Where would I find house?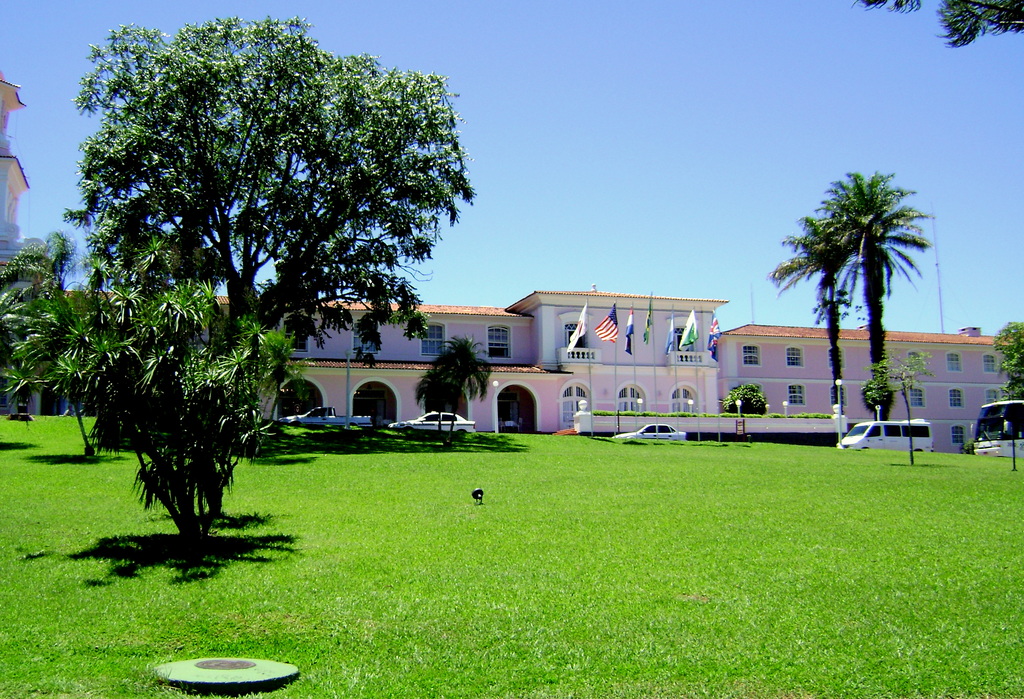
At left=198, top=280, right=1023, bottom=435.
